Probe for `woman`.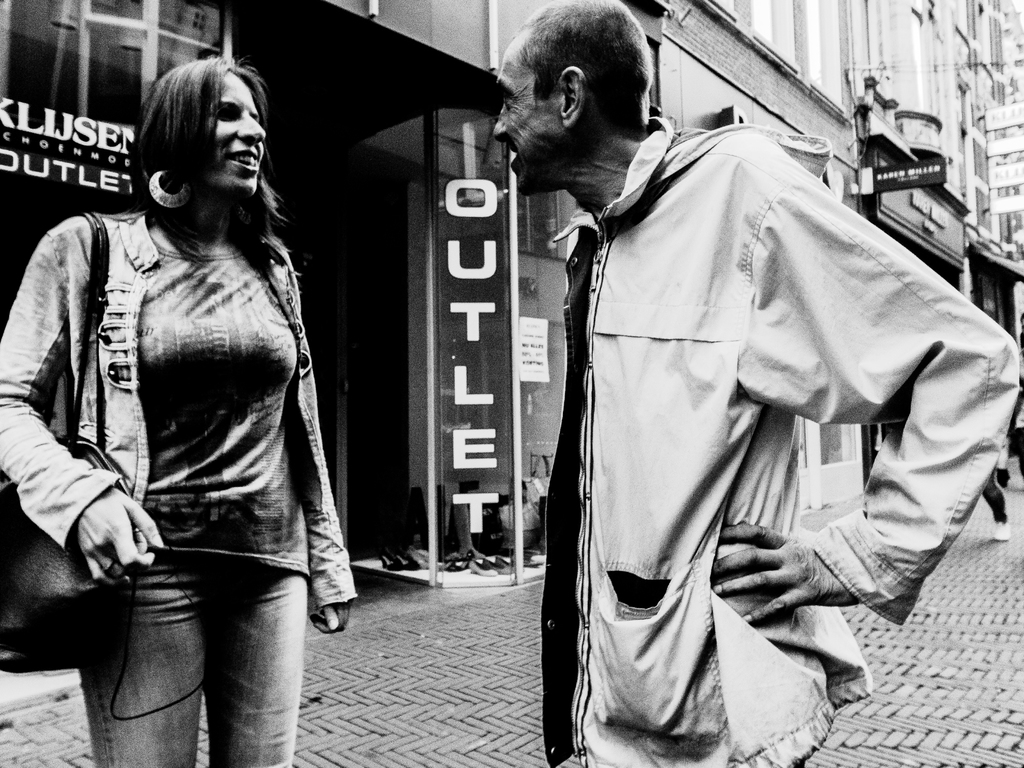
Probe result: 17:32:347:765.
